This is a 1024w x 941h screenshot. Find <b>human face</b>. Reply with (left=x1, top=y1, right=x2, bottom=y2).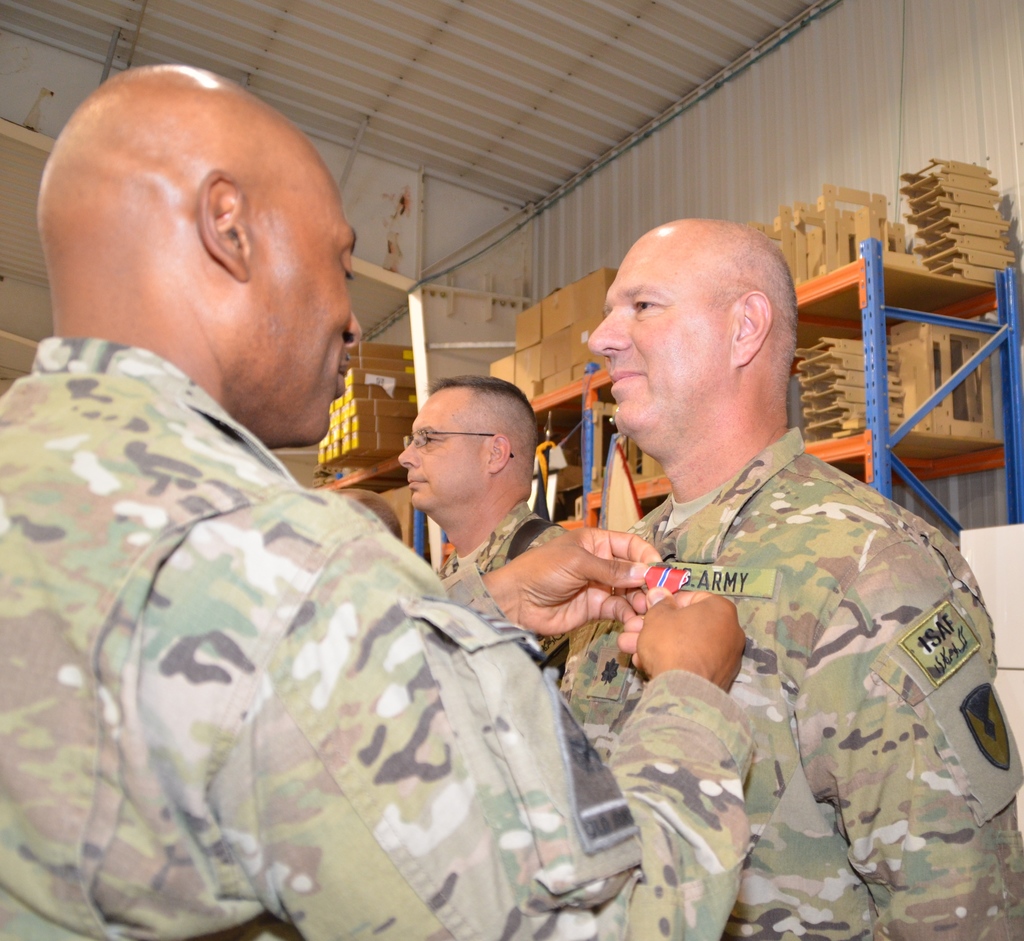
(left=247, top=156, right=365, bottom=446).
